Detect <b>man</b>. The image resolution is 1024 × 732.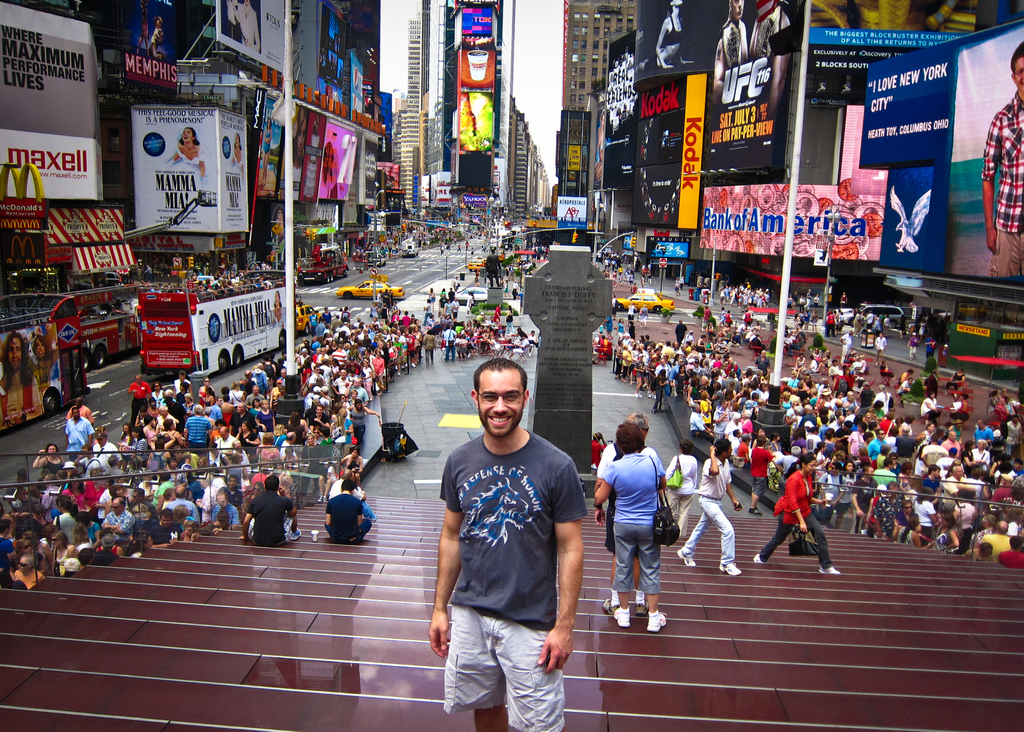
Rect(330, 369, 351, 398).
